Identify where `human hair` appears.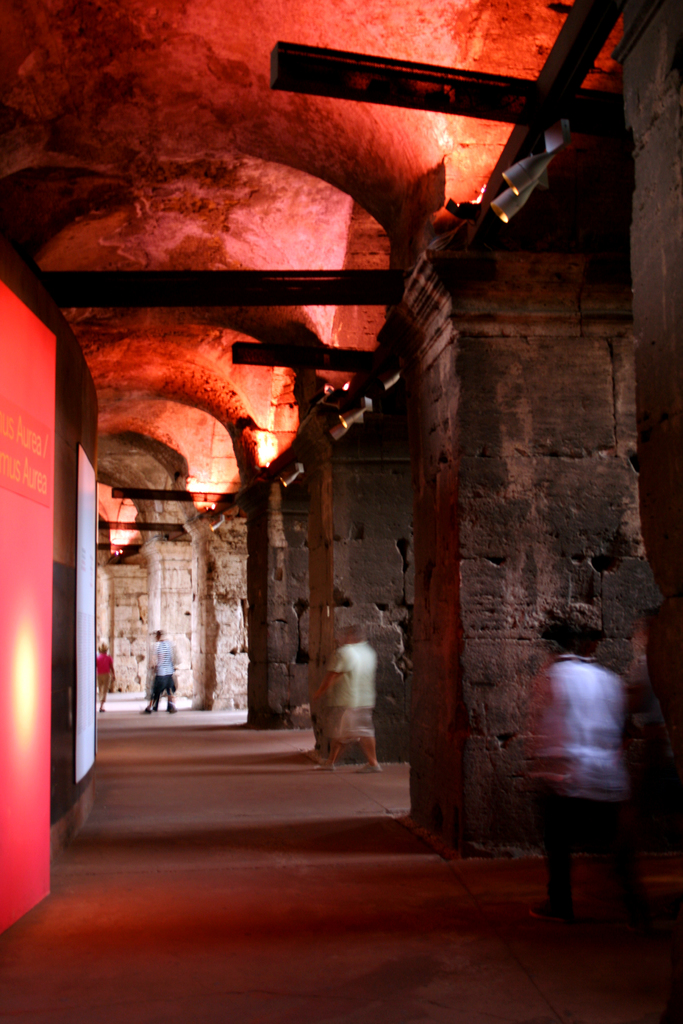
Appears at Rect(97, 641, 107, 657).
